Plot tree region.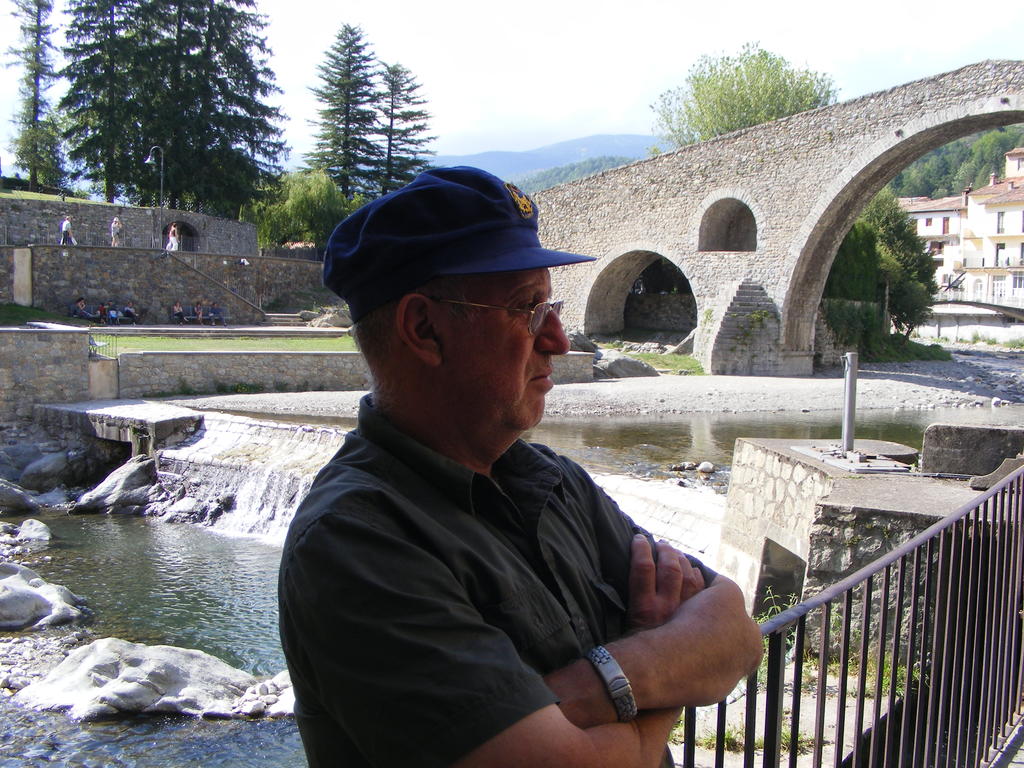
Plotted at (52, 0, 277, 220).
